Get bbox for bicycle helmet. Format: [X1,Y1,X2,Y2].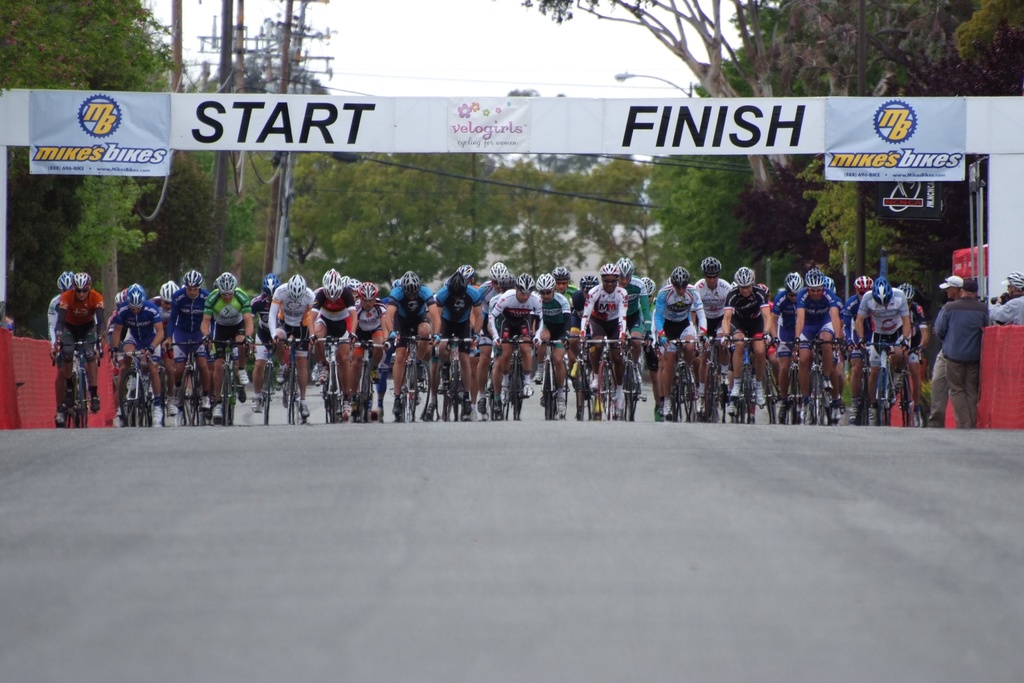
[852,274,871,296].
